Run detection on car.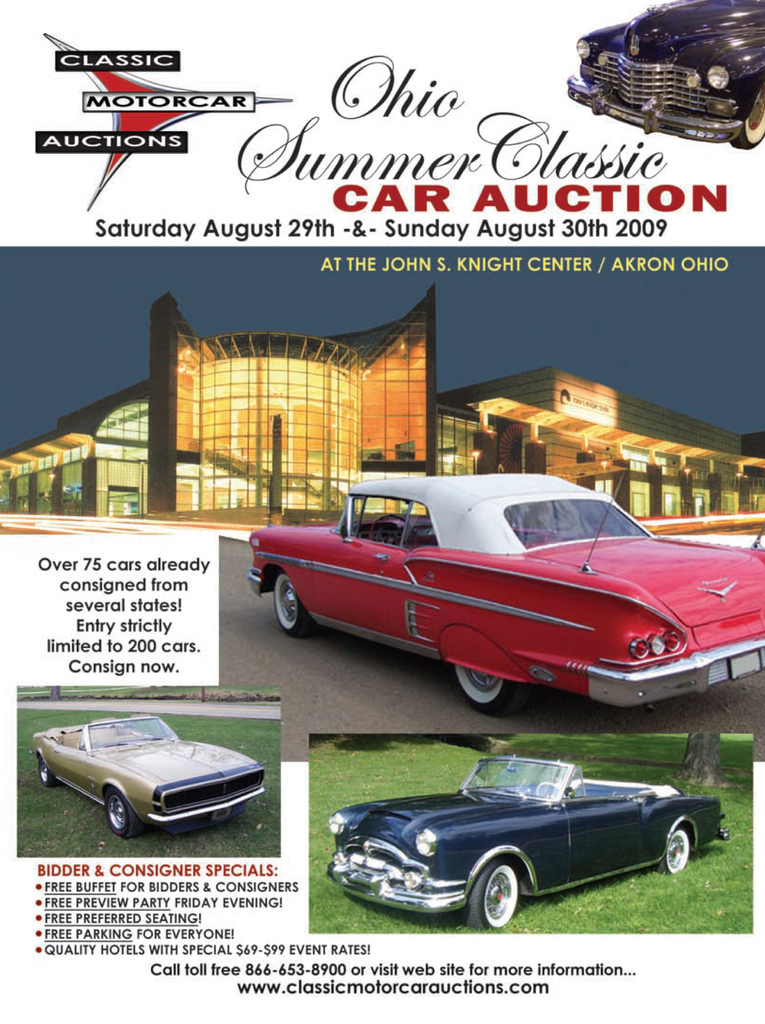
Result: <box>245,475,764,714</box>.
